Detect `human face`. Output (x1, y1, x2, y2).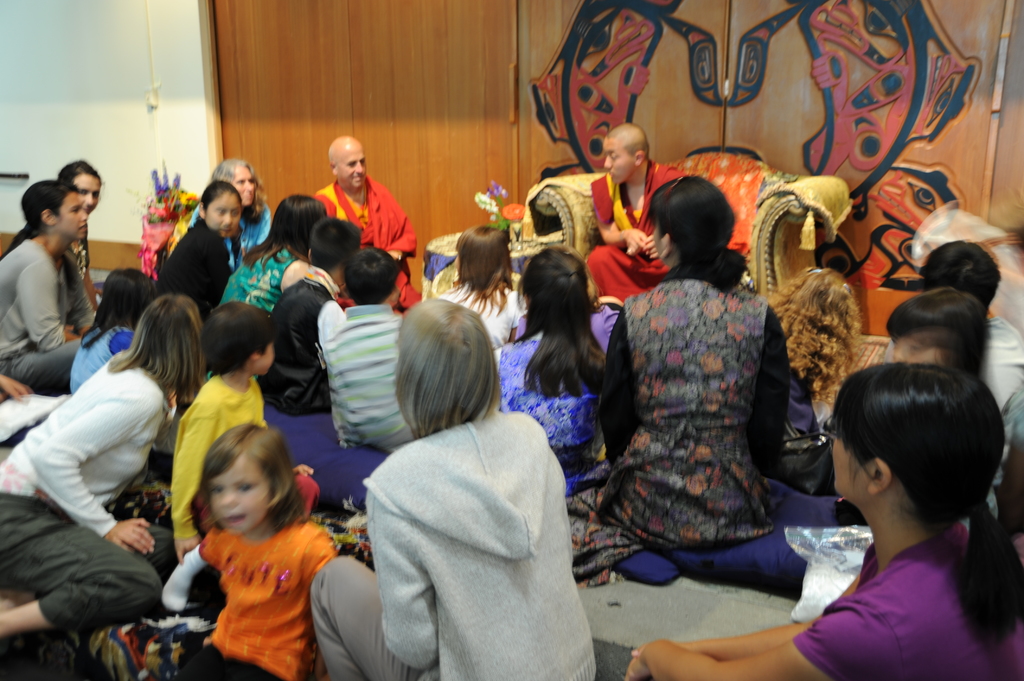
(829, 439, 875, 506).
